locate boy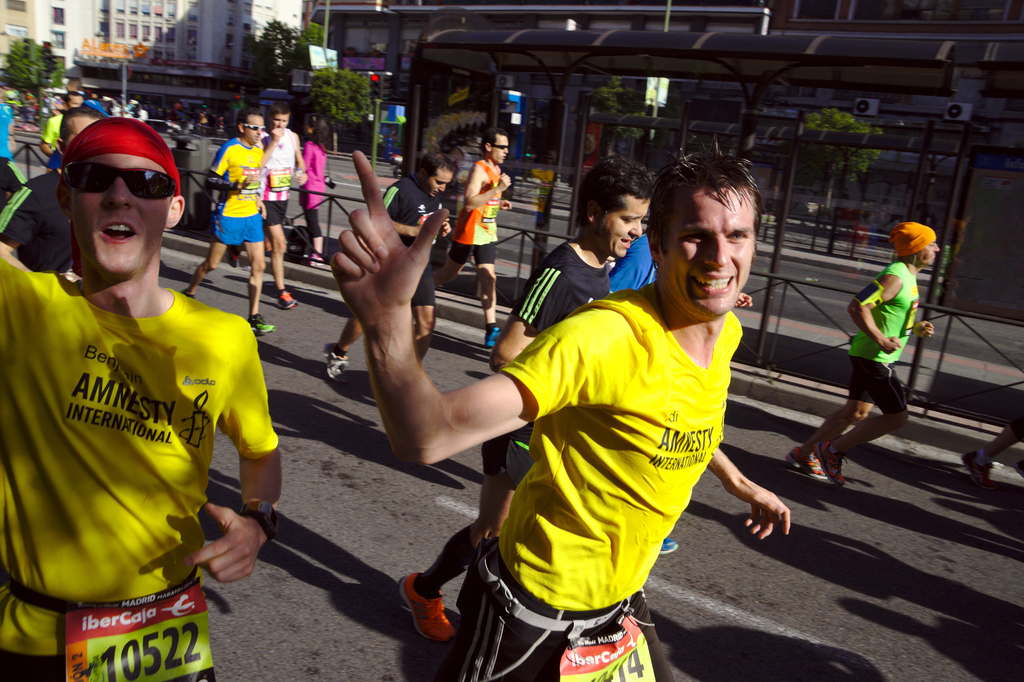
locate(393, 154, 651, 647)
